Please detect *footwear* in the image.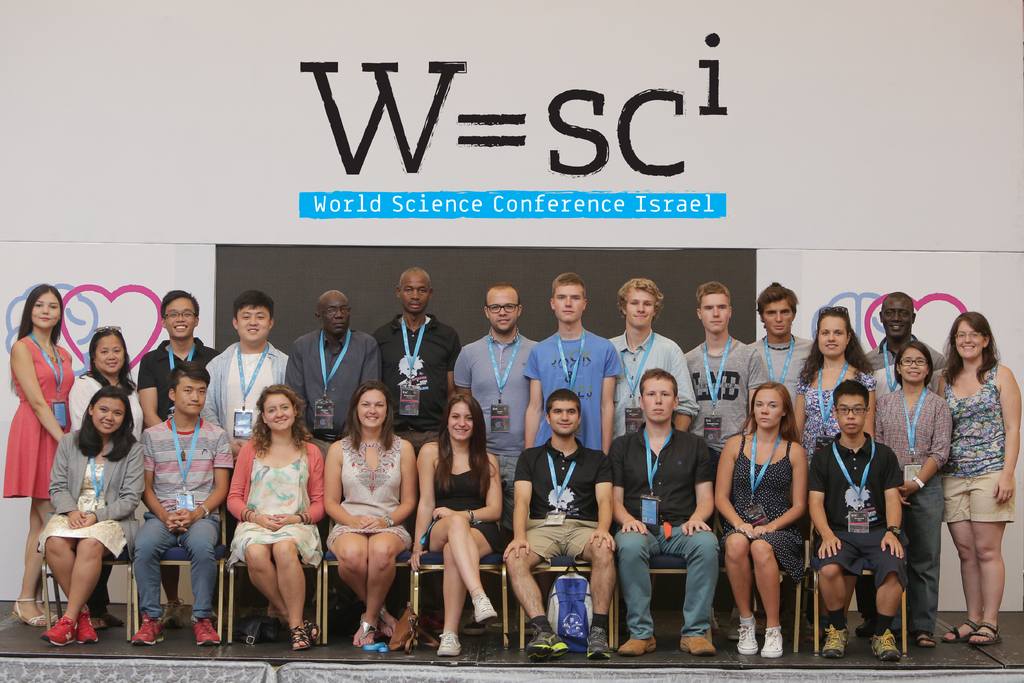
select_region(854, 618, 875, 639).
